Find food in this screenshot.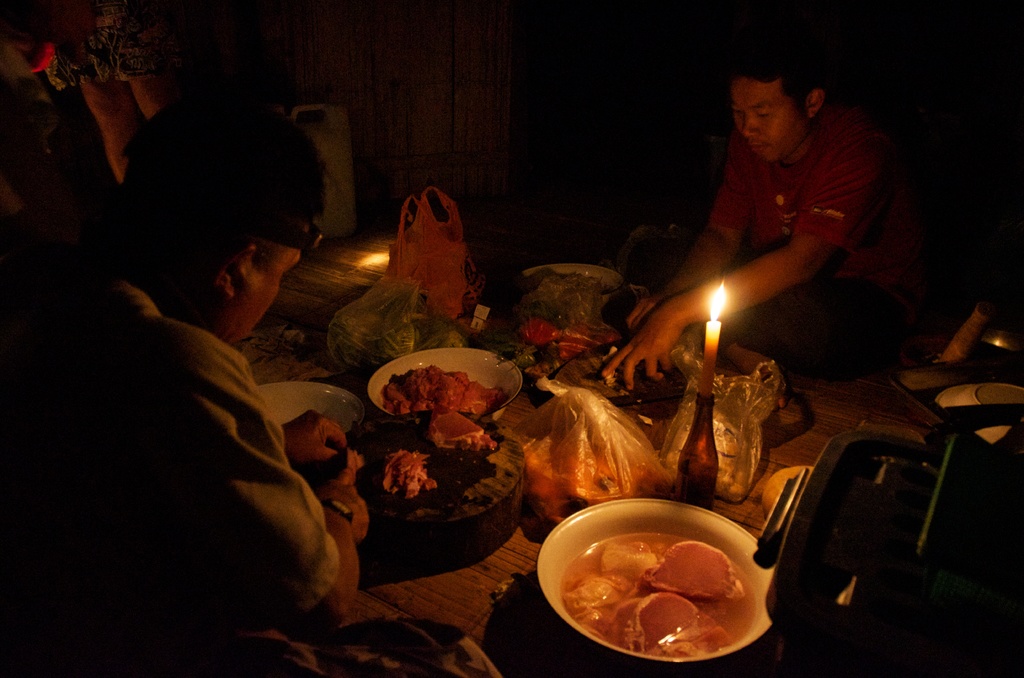
The bounding box for food is <box>605,348,618,385</box>.
